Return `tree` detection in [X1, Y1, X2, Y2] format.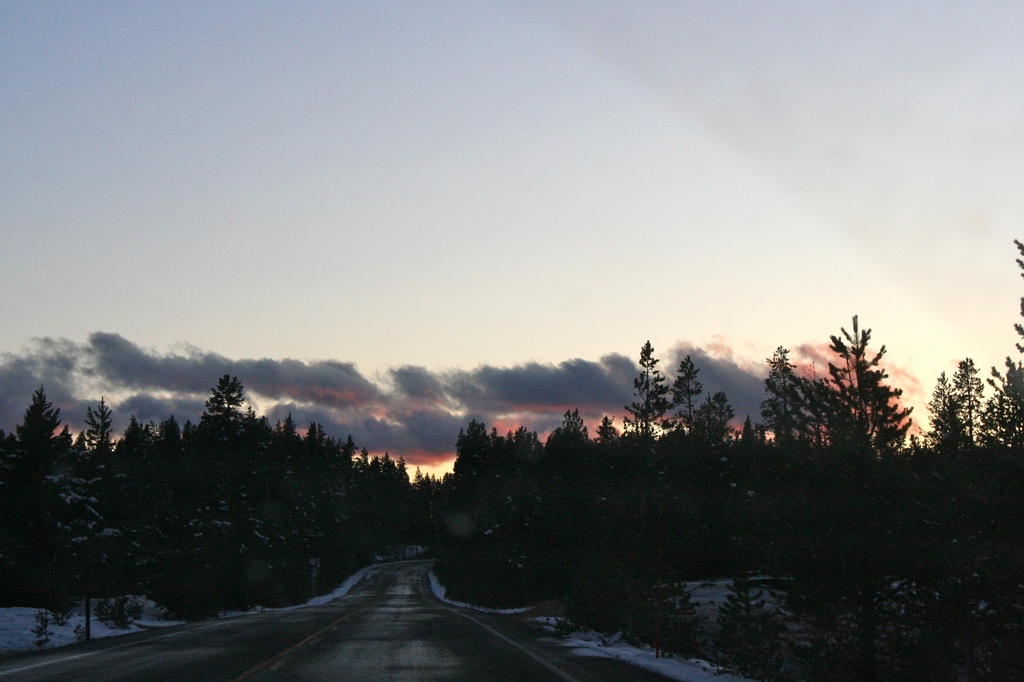
[955, 356, 986, 458].
